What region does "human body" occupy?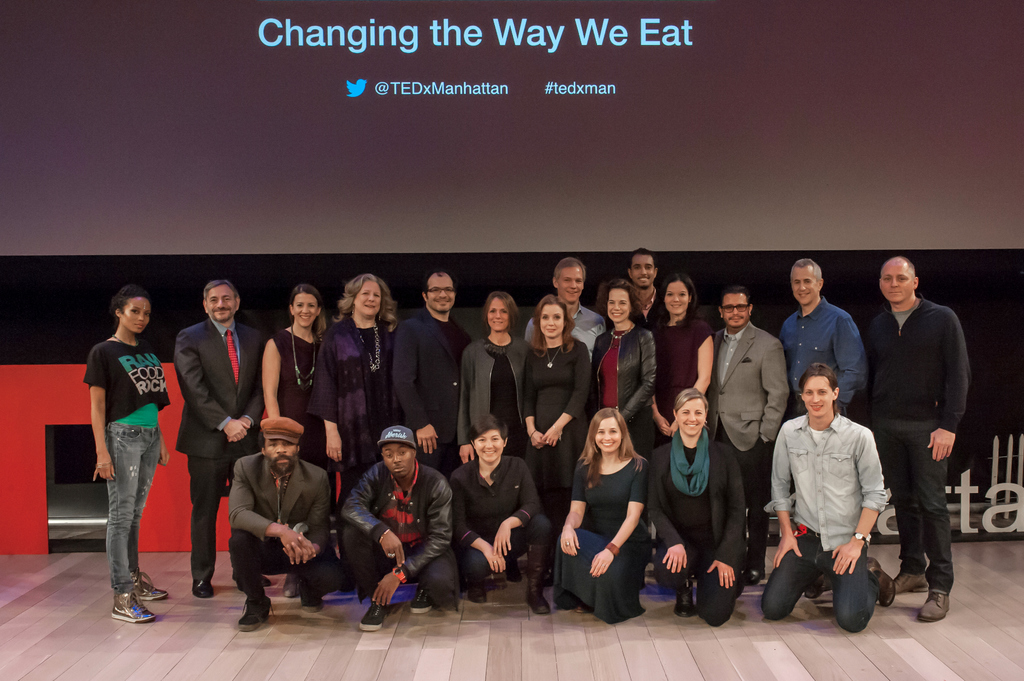
<bbox>455, 451, 556, 614</bbox>.
